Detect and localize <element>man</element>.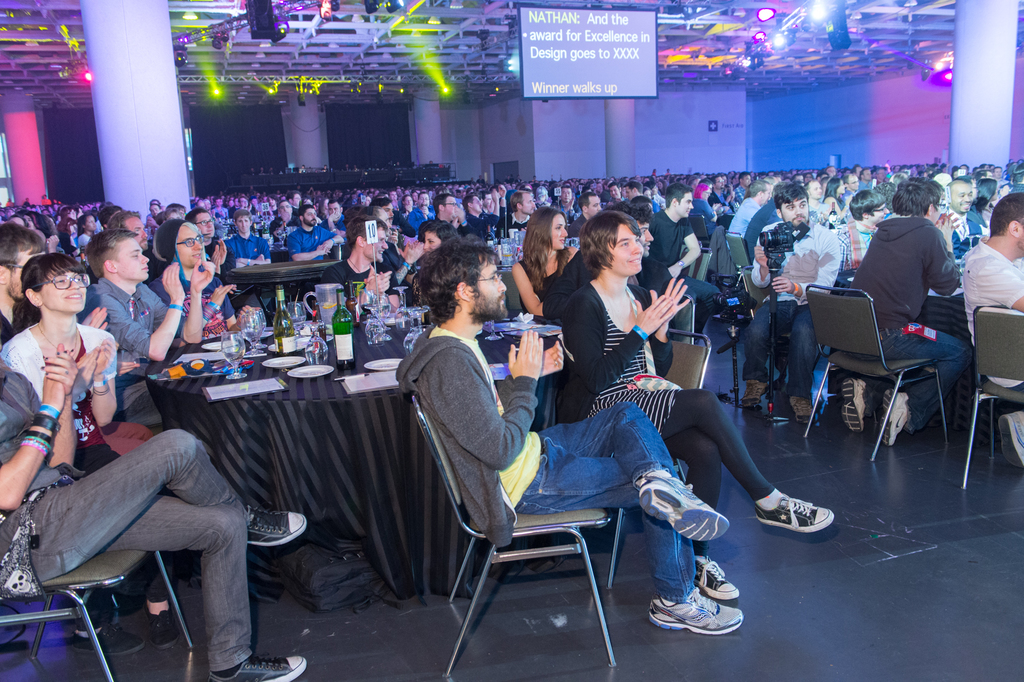
Localized at rect(745, 179, 781, 262).
